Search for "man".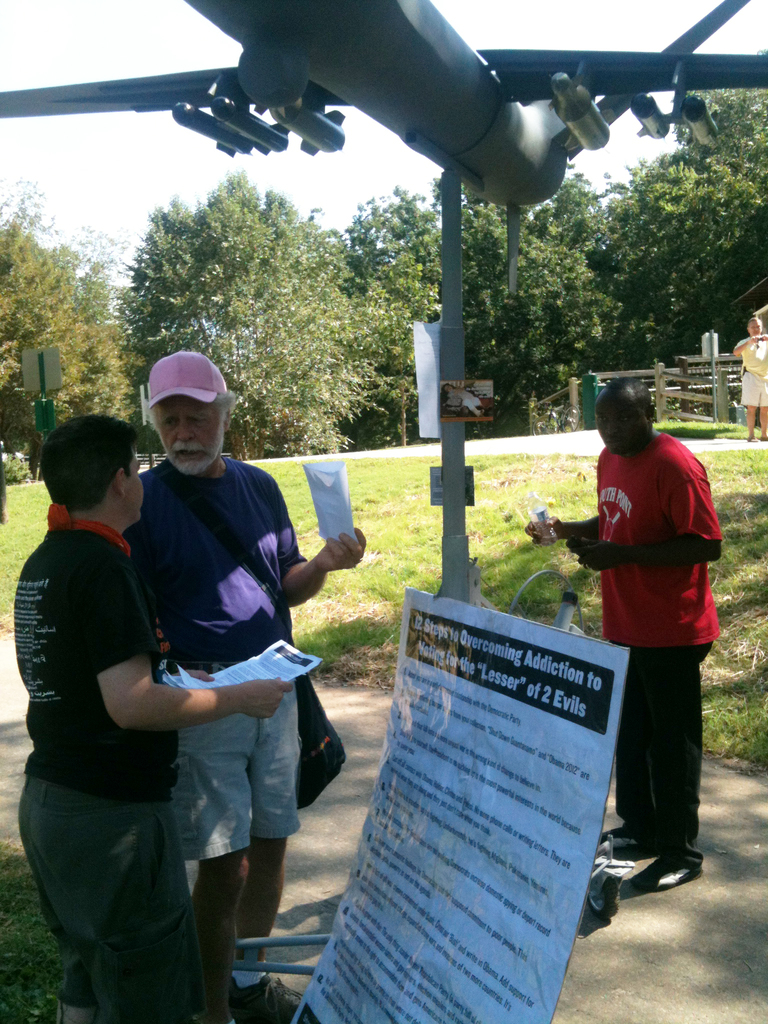
Found at box(520, 376, 728, 896).
